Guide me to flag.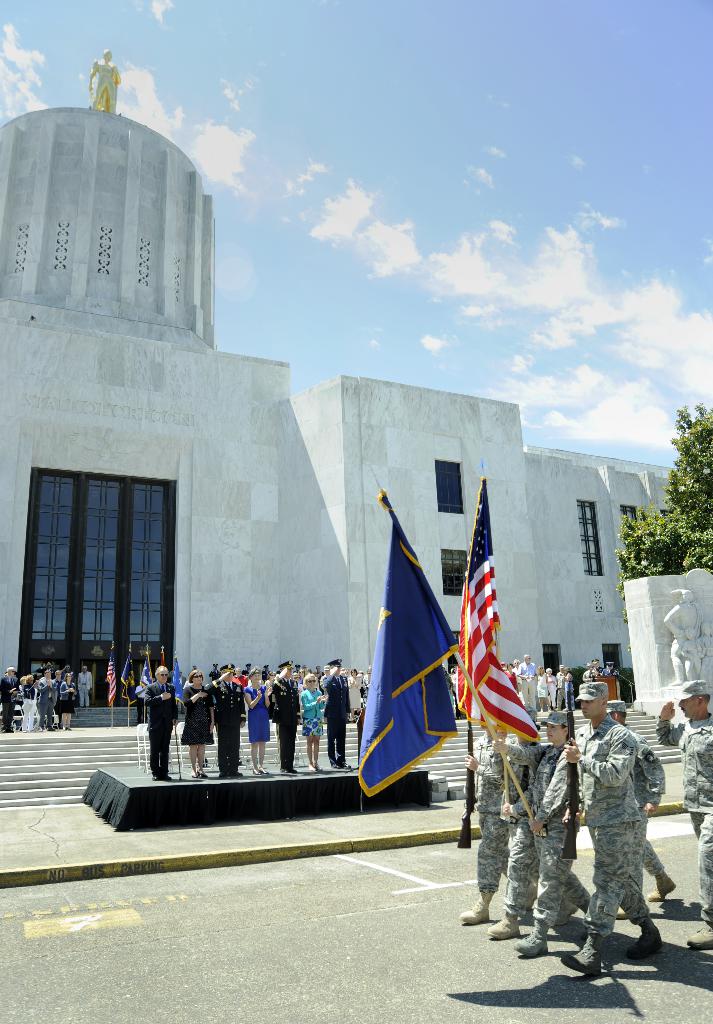
Guidance: (x1=461, y1=503, x2=541, y2=772).
